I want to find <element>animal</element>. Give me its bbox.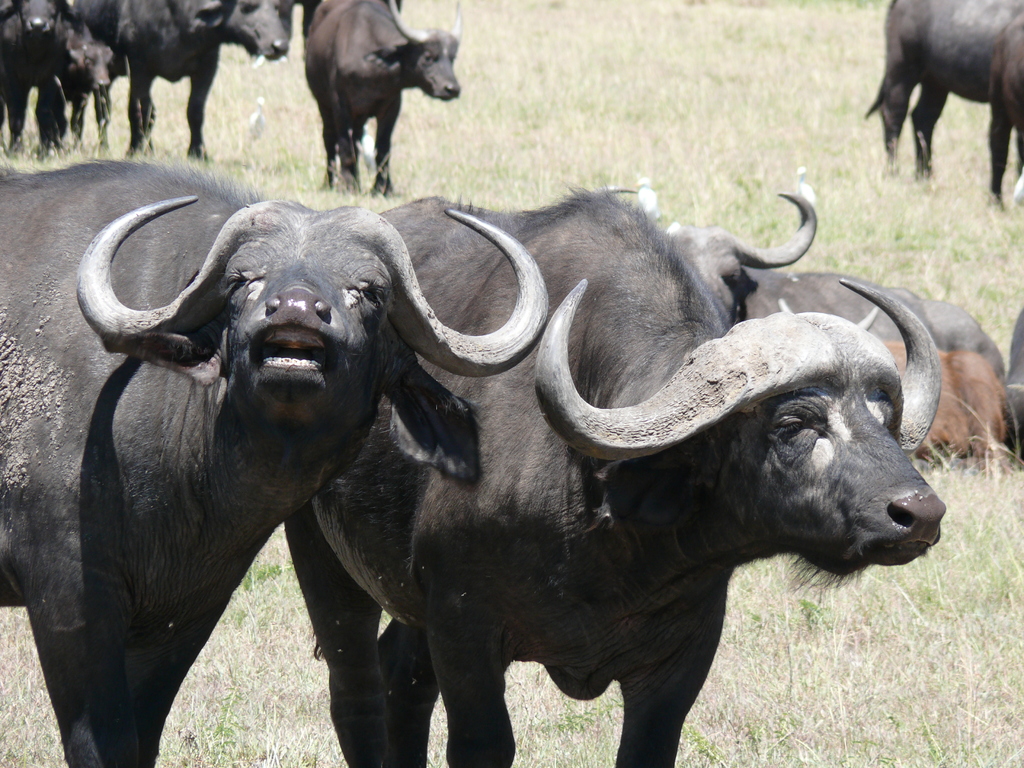
61:15:111:138.
